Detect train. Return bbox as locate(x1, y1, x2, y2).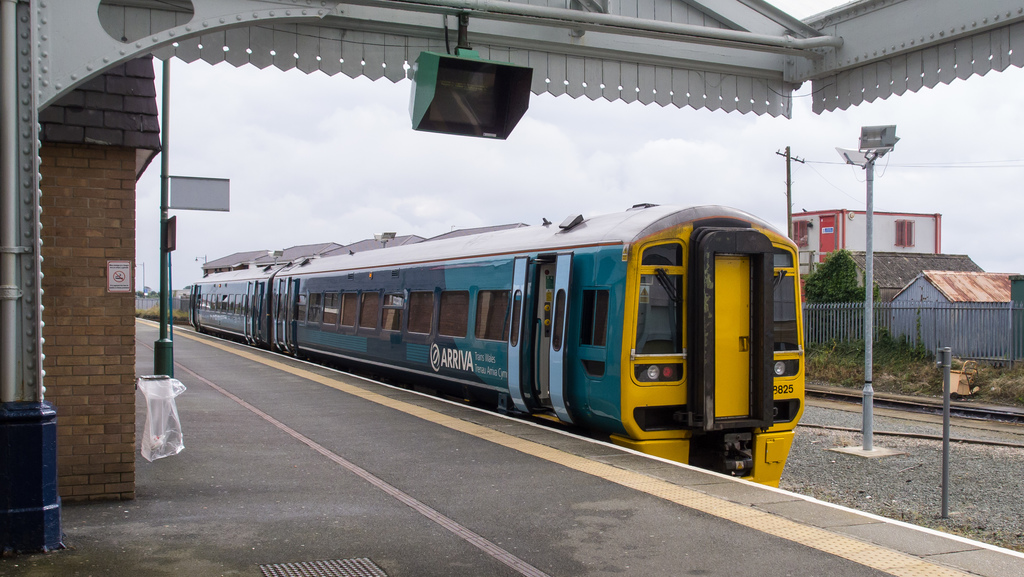
locate(190, 198, 801, 485).
